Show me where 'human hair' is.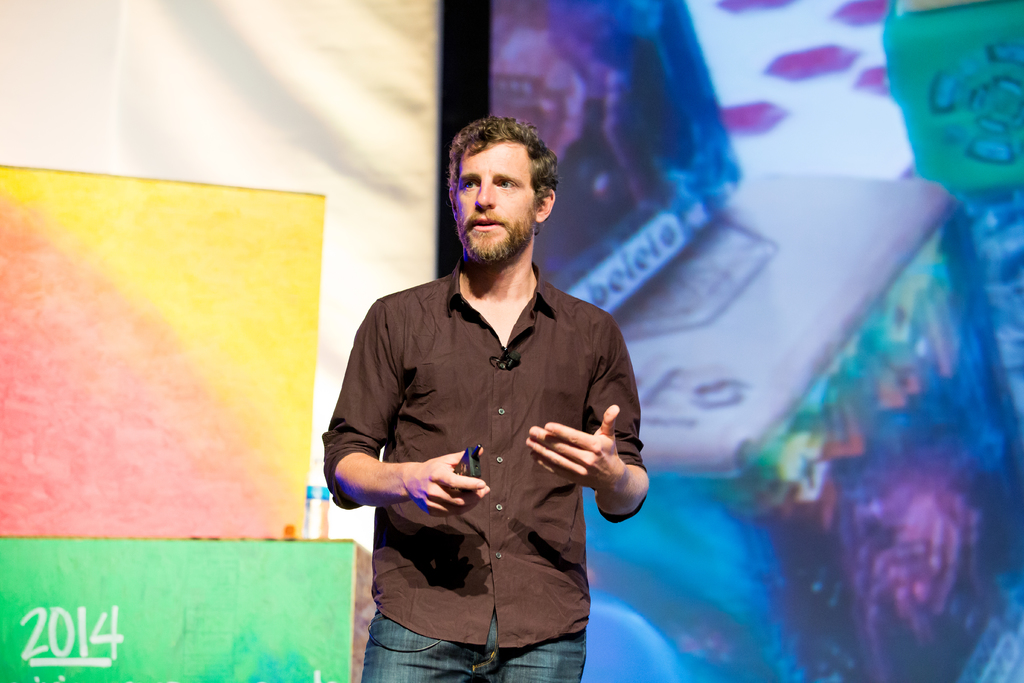
'human hair' is at (x1=446, y1=117, x2=559, y2=241).
